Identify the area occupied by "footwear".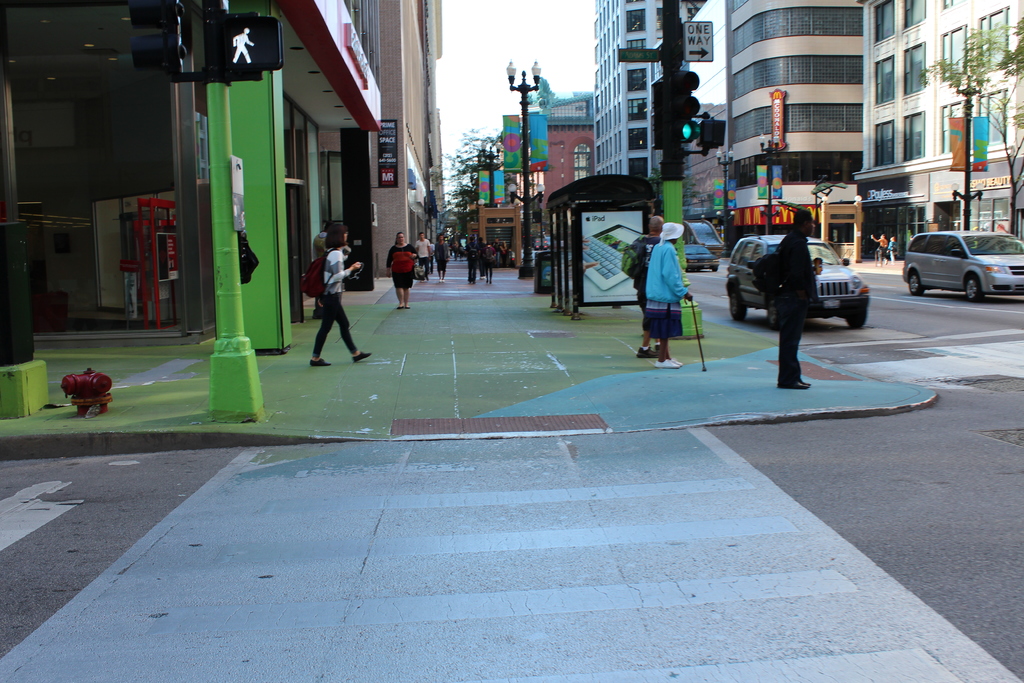
Area: [354,347,371,363].
